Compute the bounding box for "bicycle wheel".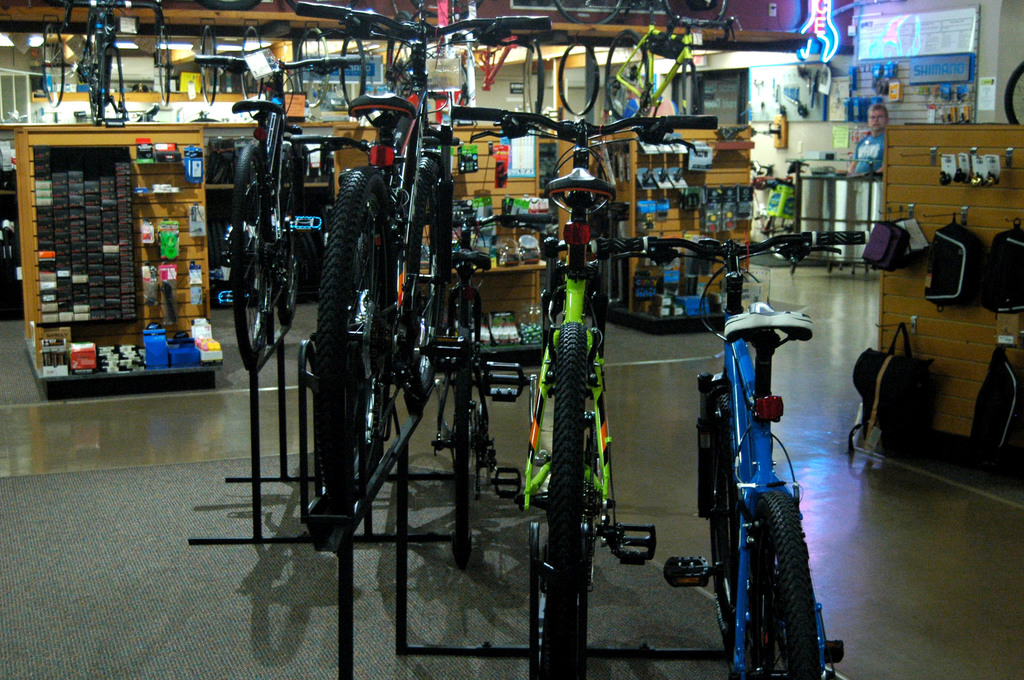
[408, 0, 481, 23].
